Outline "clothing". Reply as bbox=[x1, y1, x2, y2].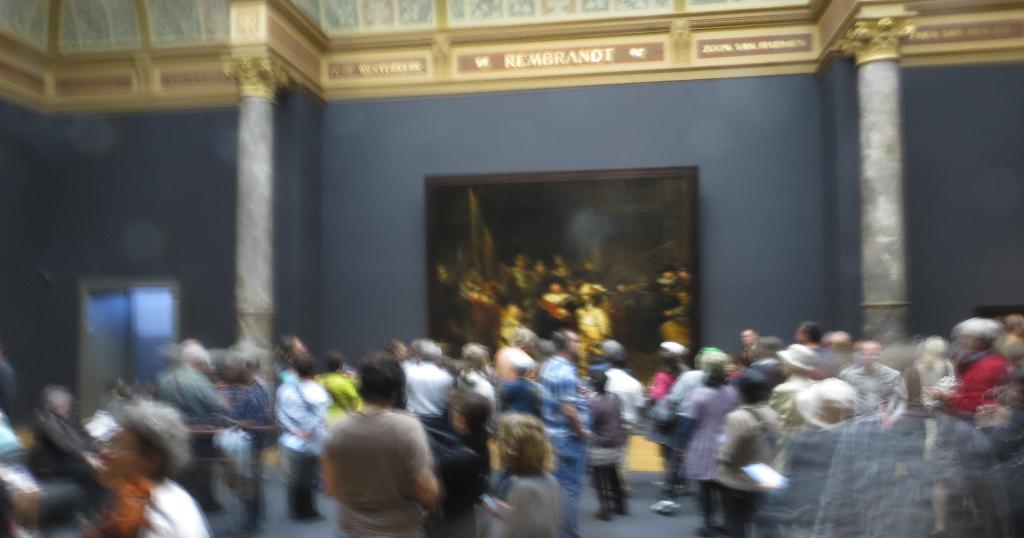
bbox=[577, 389, 626, 506].
